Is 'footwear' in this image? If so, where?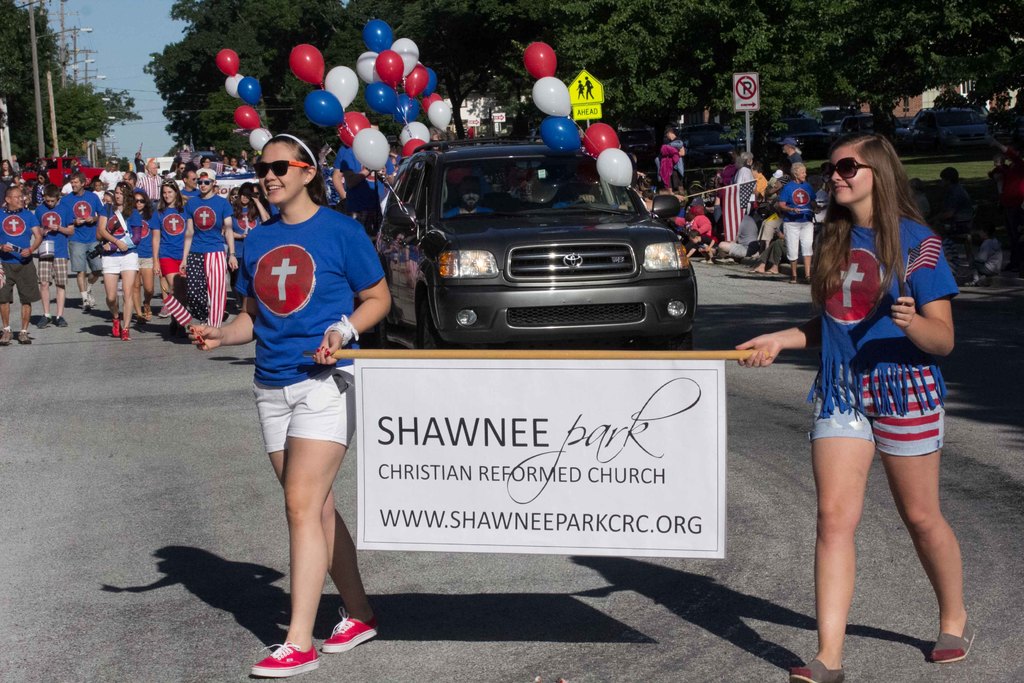
Yes, at locate(248, 648, 314, 678).
